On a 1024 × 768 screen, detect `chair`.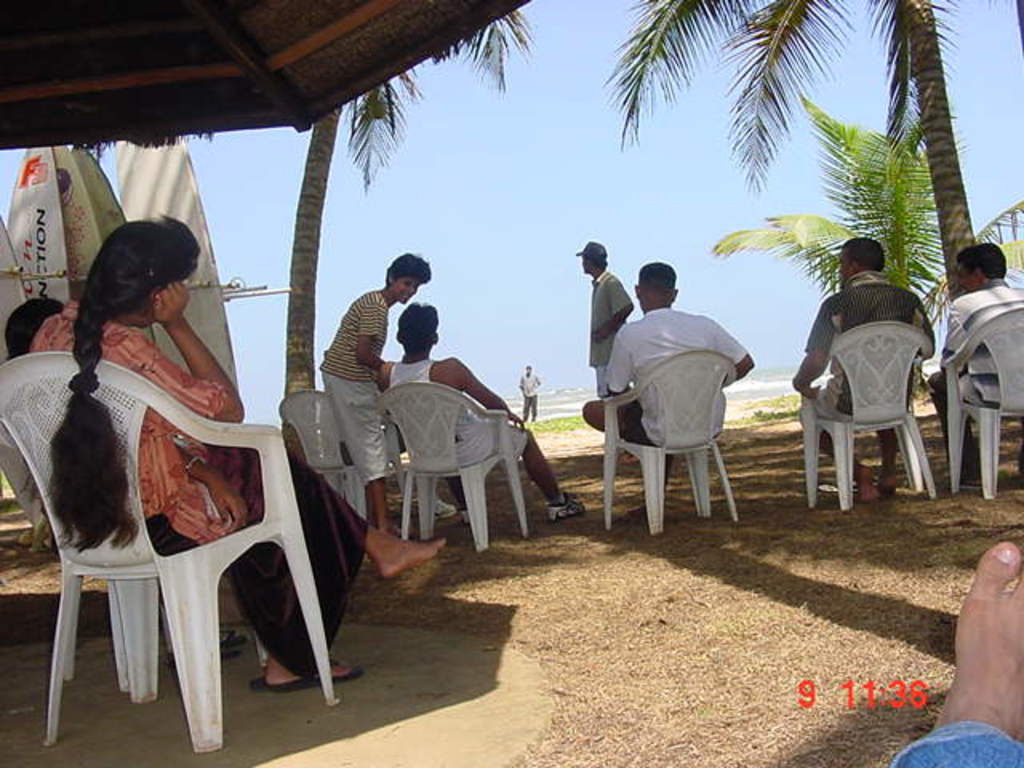
(left=381, top=378, right=531, bottom=544).
